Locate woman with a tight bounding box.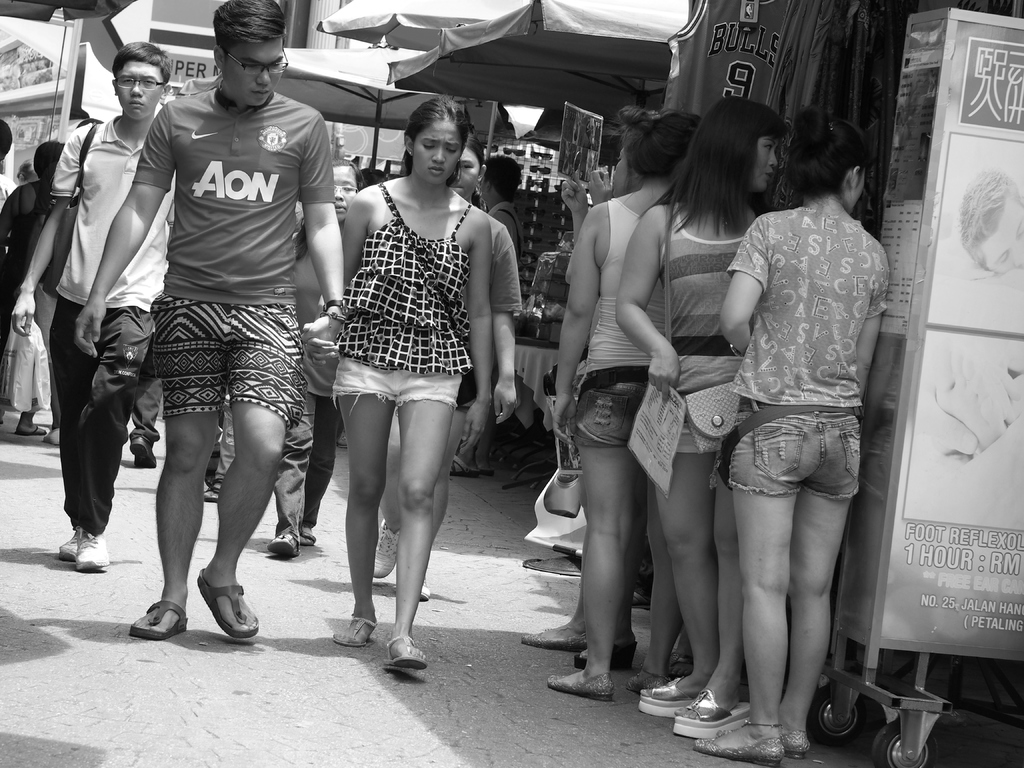
x1=695, y1=115, x2=893, y2=767.
